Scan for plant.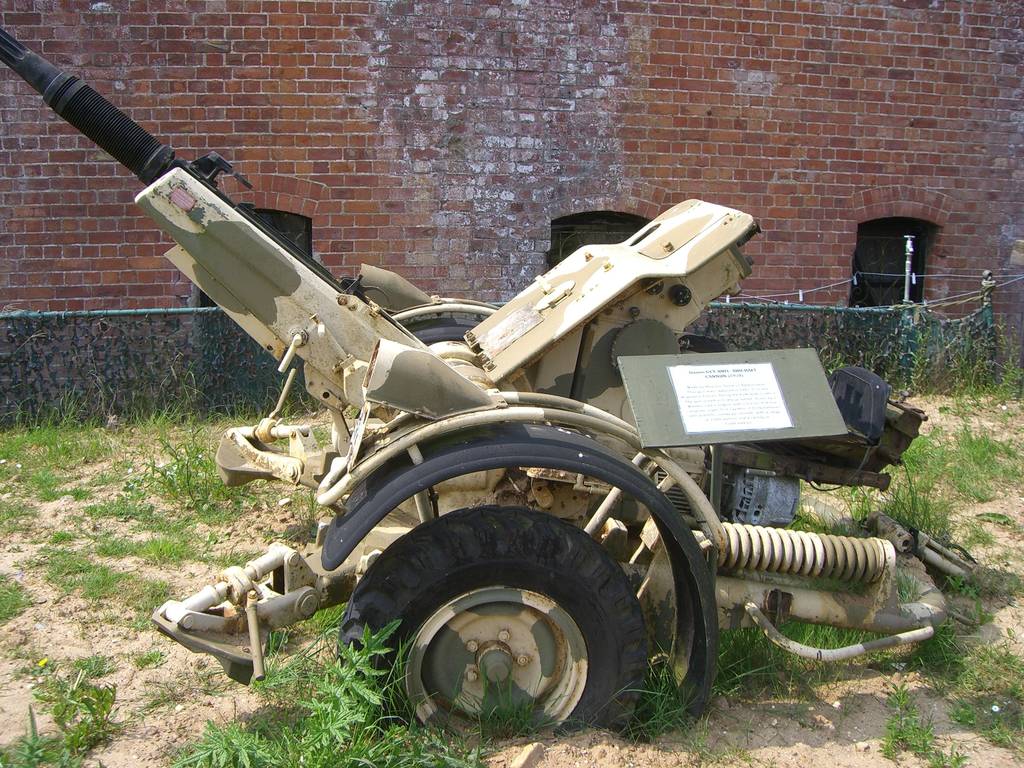
Scan result: bbox=(922, 628, 985, 685).
